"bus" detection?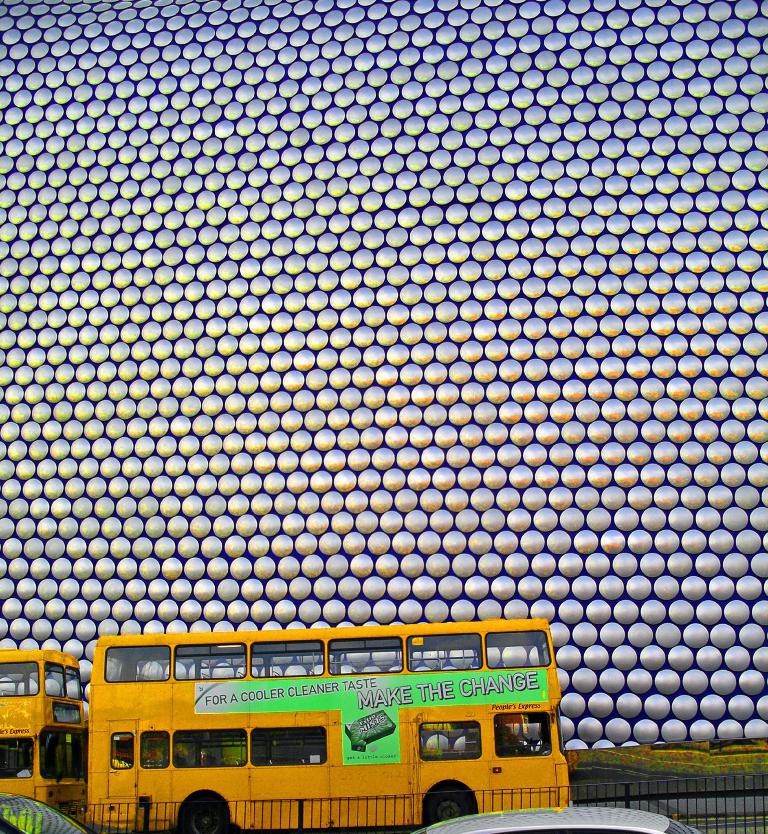
pyautogui.locateOnScreen(82, 613, 569, 833)
